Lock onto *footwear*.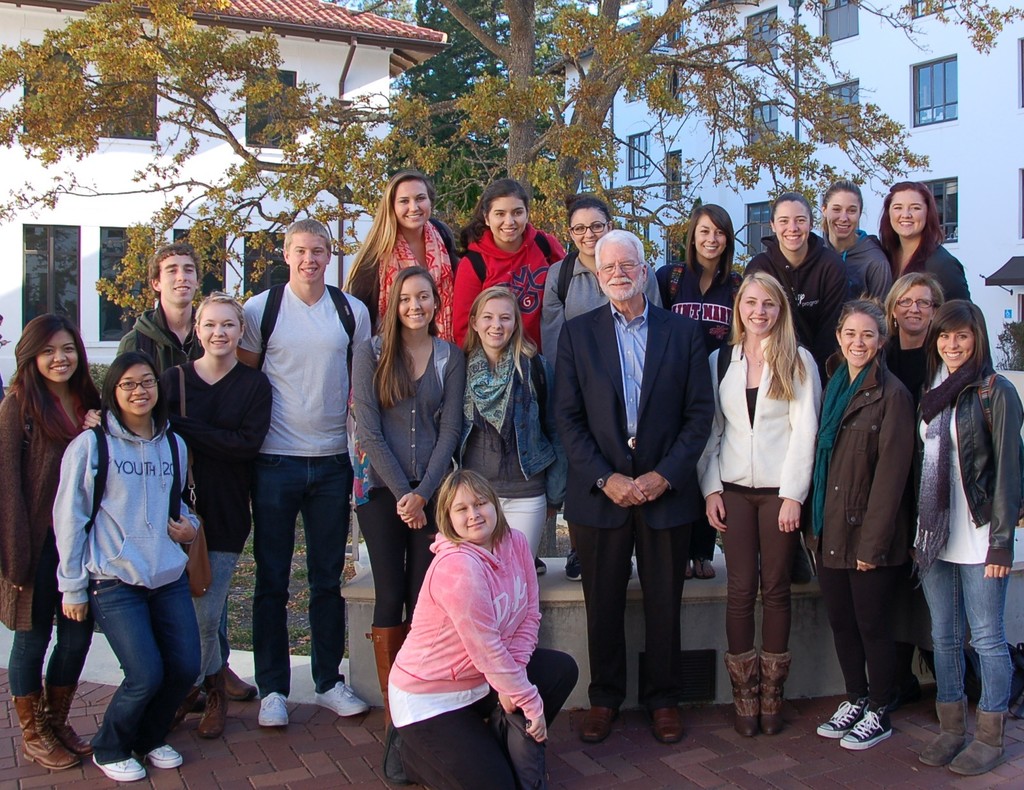
Locked: pyautogui.locateOnScreen(559, 558, 584, 584).
